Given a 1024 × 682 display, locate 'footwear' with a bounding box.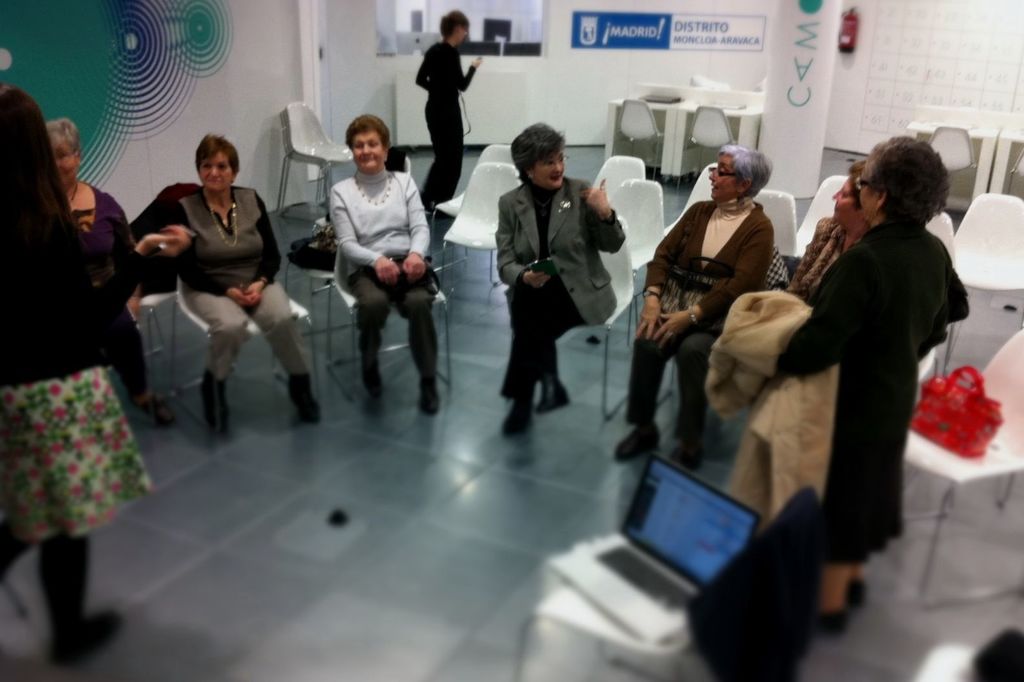
Located: pyautogui.locateOnScreen(613, 419, 661, 465).
